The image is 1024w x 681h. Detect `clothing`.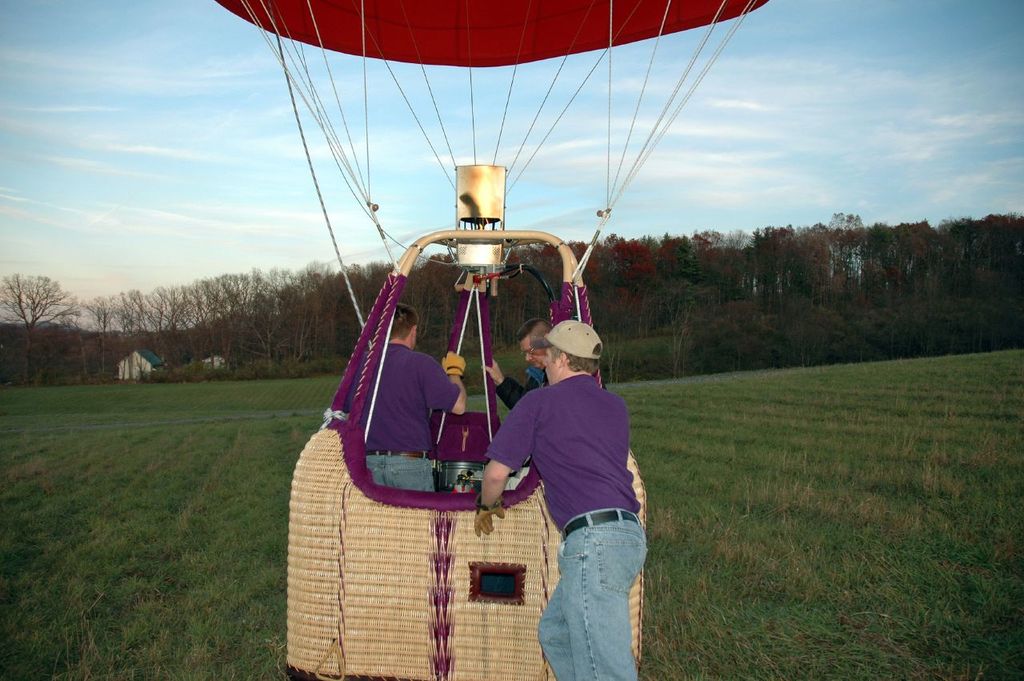
Detection: bbox=(338, 344, 463, 445).
